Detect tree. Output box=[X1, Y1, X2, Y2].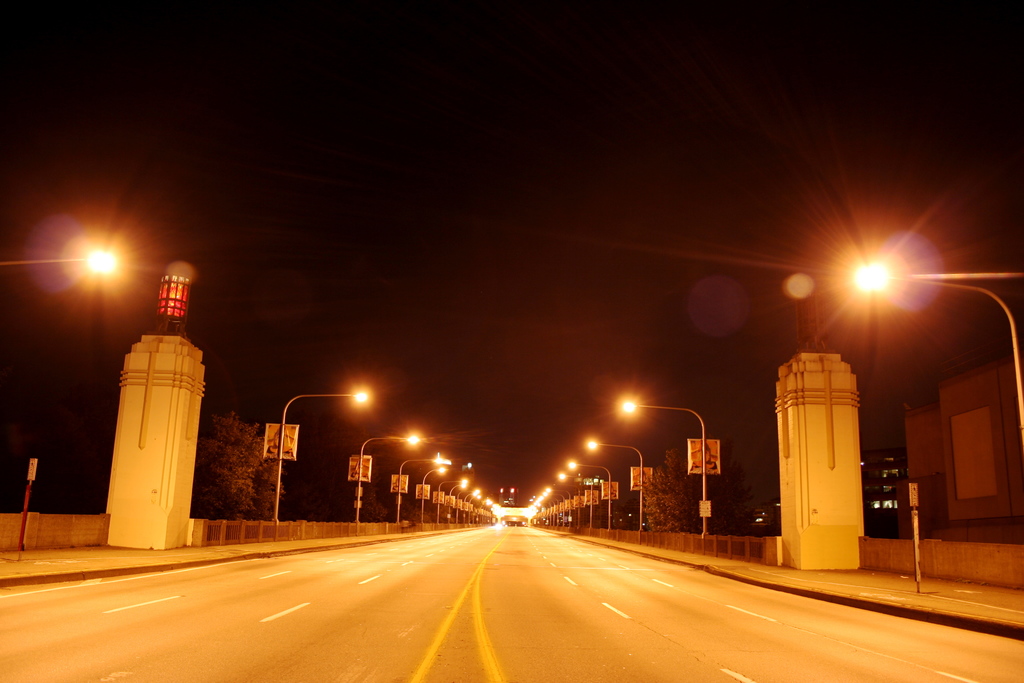
box=[187, 404, 291, 529].
